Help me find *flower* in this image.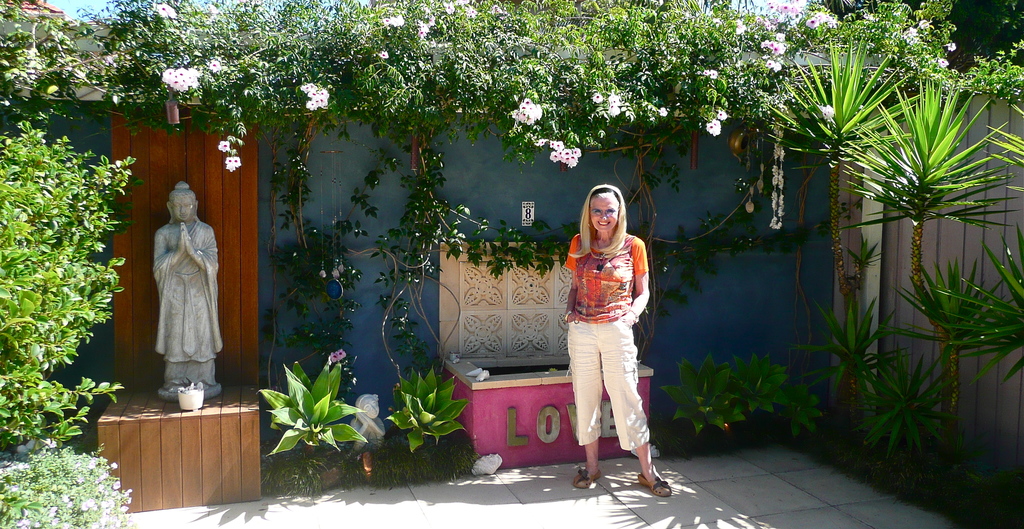
Found it: <region>592, 92, 604, 102</region>.
